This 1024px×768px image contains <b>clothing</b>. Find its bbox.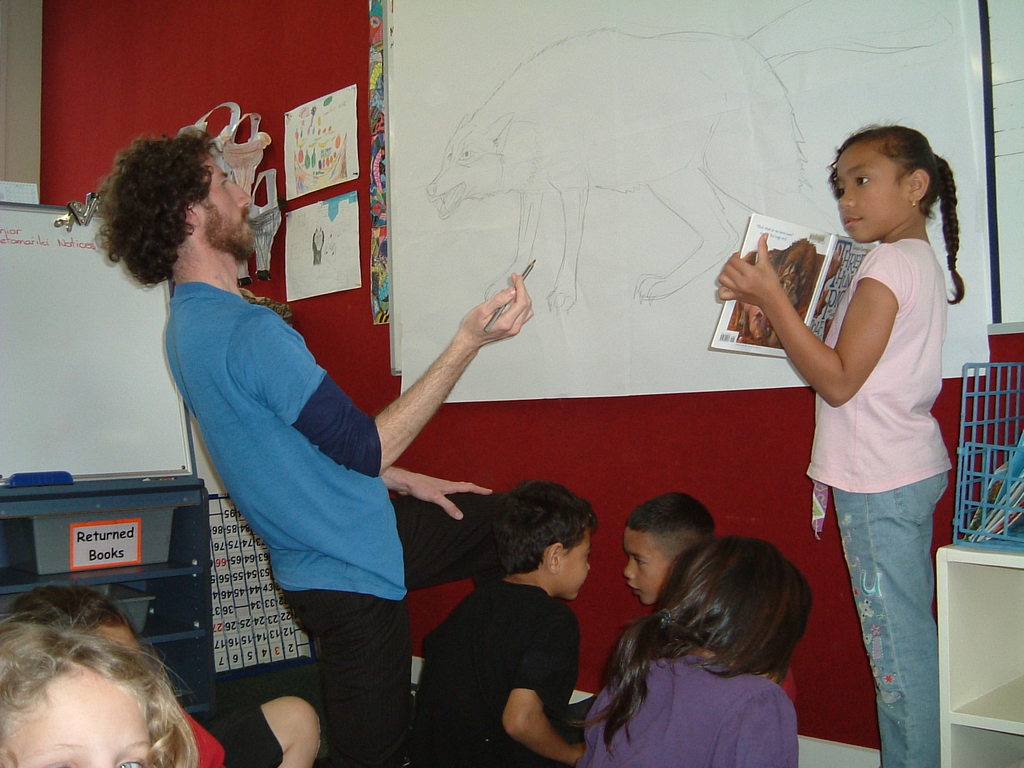
bbox=[168, 285, 404, 602].
